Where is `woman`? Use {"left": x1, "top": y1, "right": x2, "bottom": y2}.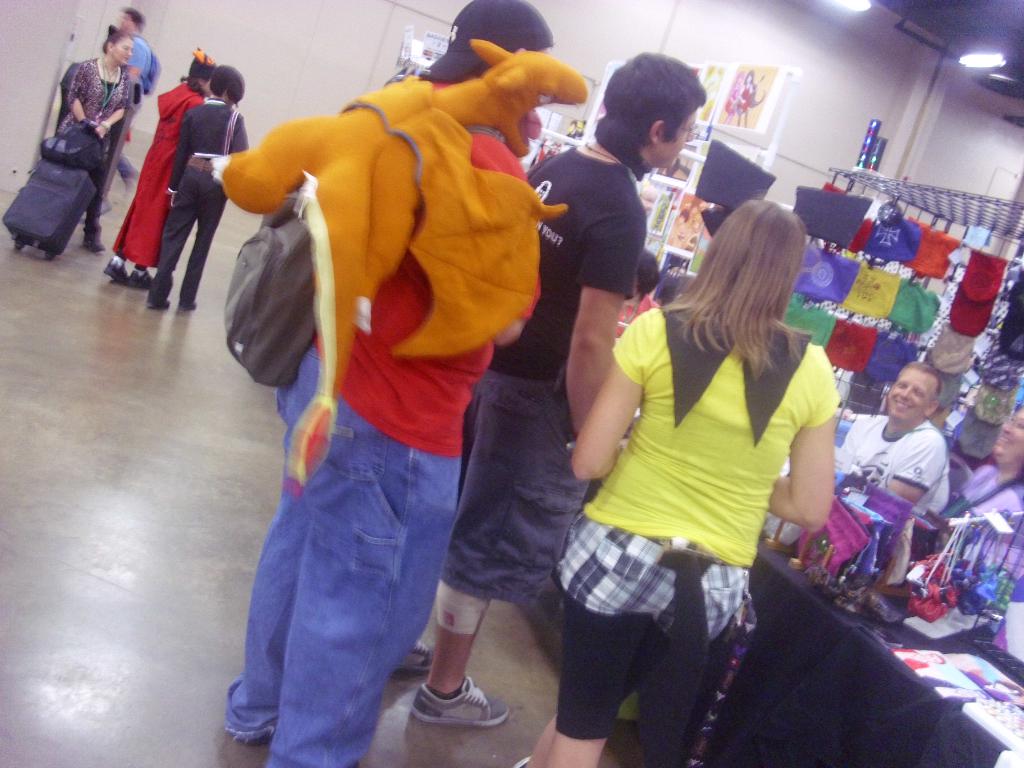
{"left": 108, "top": 43, "right": 214, "bottom": 282}.
